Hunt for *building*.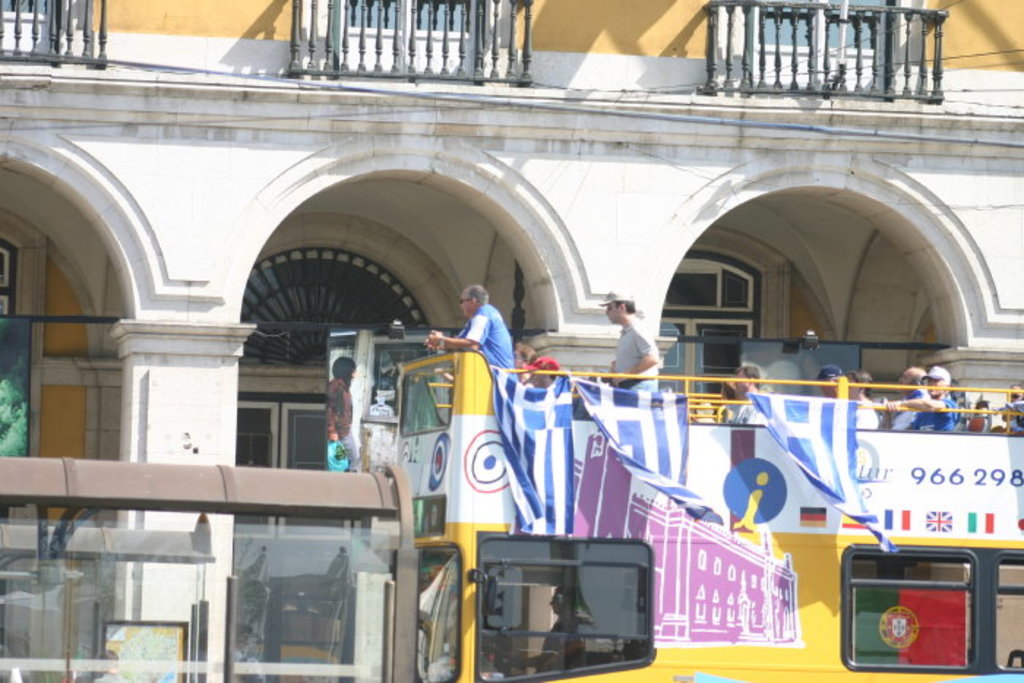
Hunted down at 0,0,1023,679.
